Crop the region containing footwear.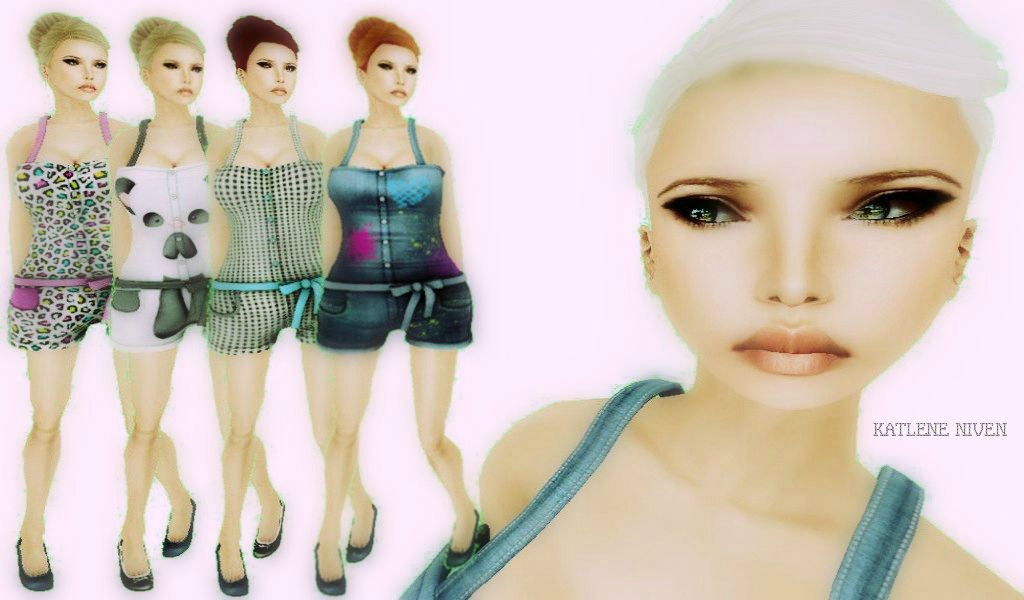
Crop region: l=247, t=495, r=287, b=554.
